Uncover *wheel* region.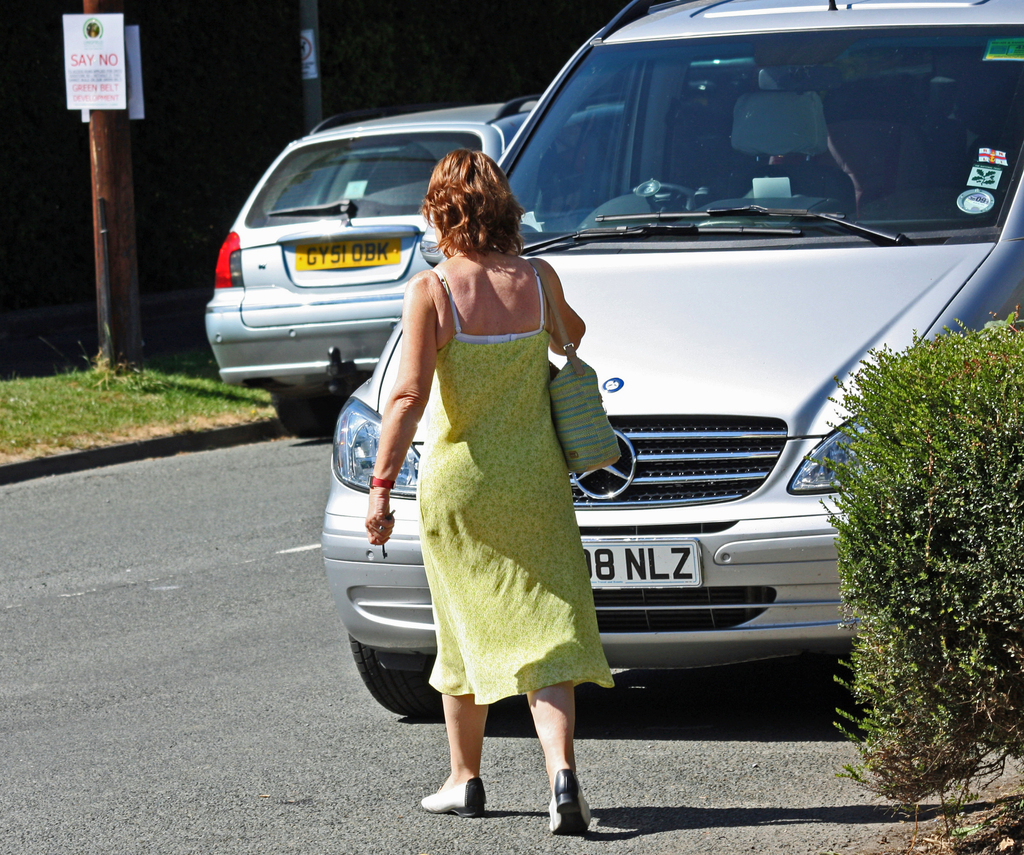
Uncovered: (left=350, top=632, right=442, bottom=721).
